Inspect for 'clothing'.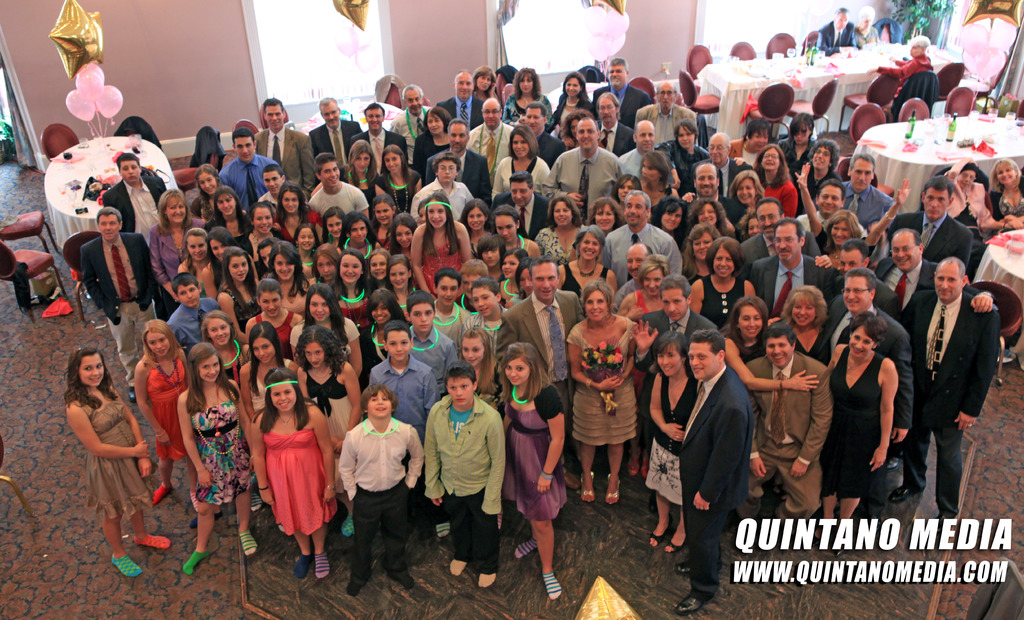
Inspection: 399,334,458,389.
